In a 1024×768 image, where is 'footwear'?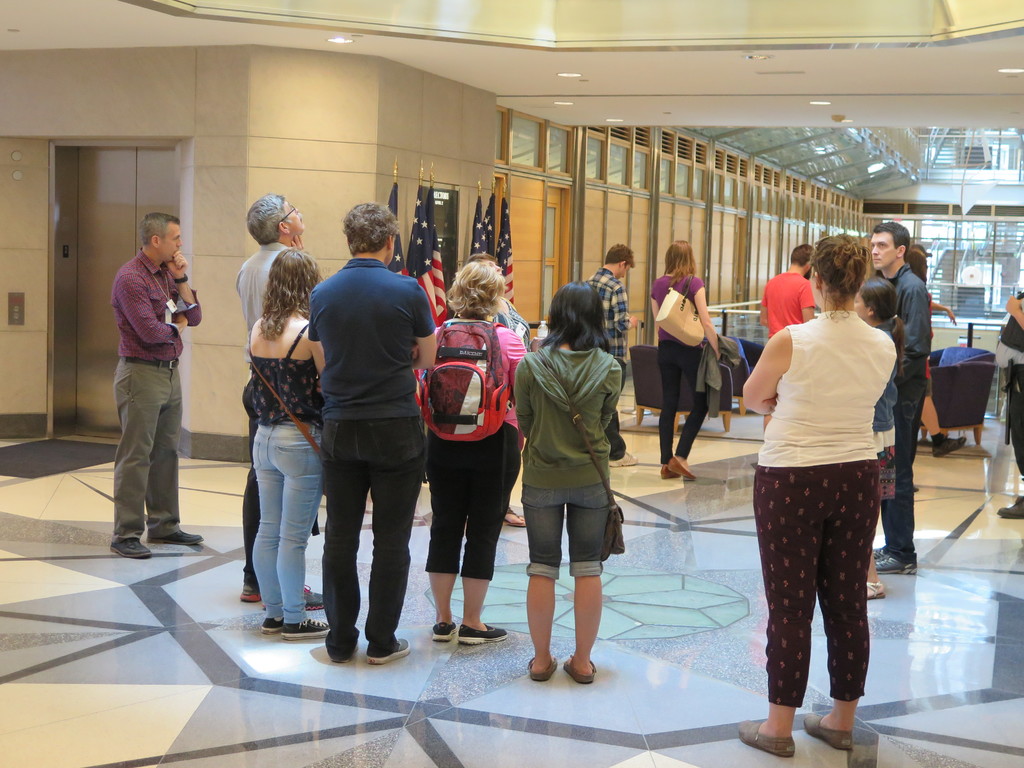
(left=996, top=492, right=1023, bottom=518).
